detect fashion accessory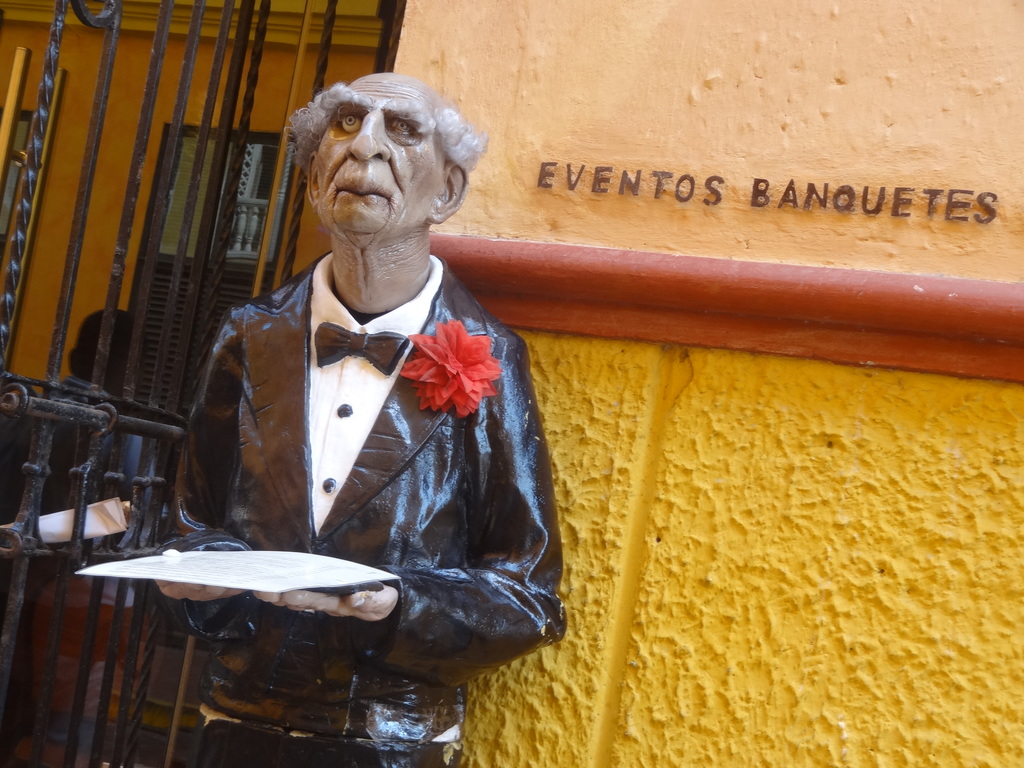
[x1=315, y1=321, x2=412, y2=376]
